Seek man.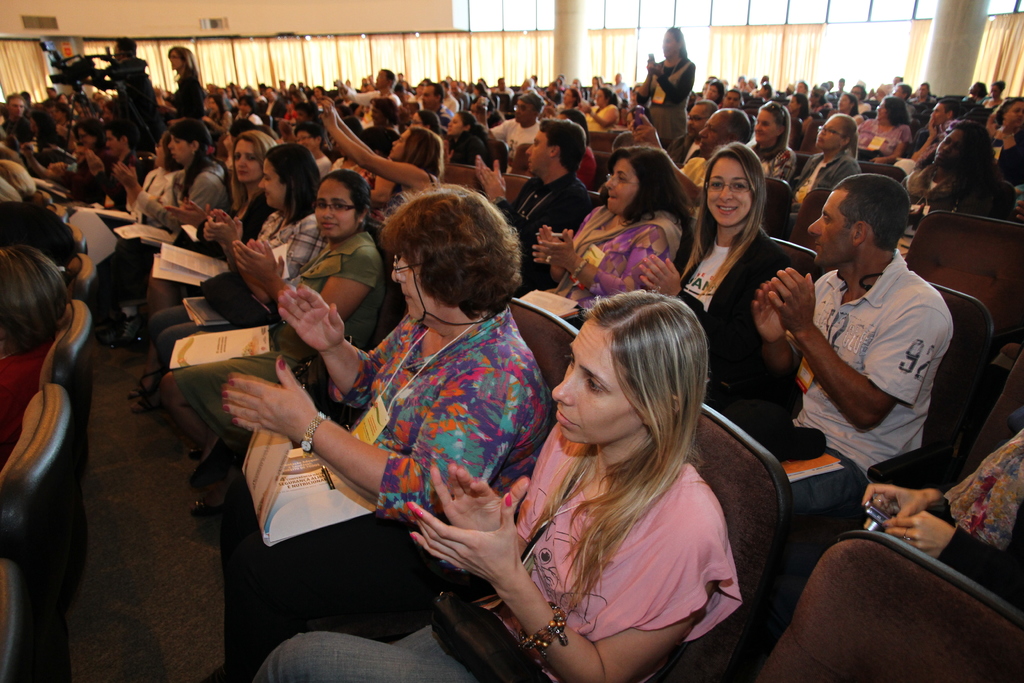
(left=418, top=88, right=454, bottom=115).
